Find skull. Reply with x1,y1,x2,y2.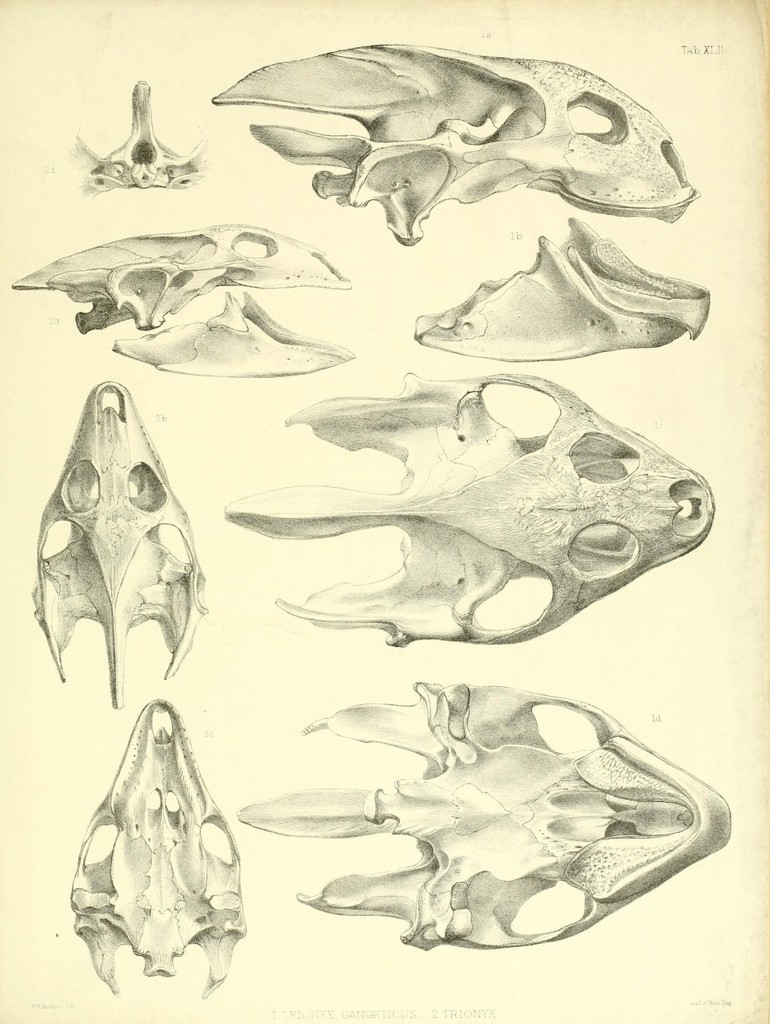
204,45,674,268.
